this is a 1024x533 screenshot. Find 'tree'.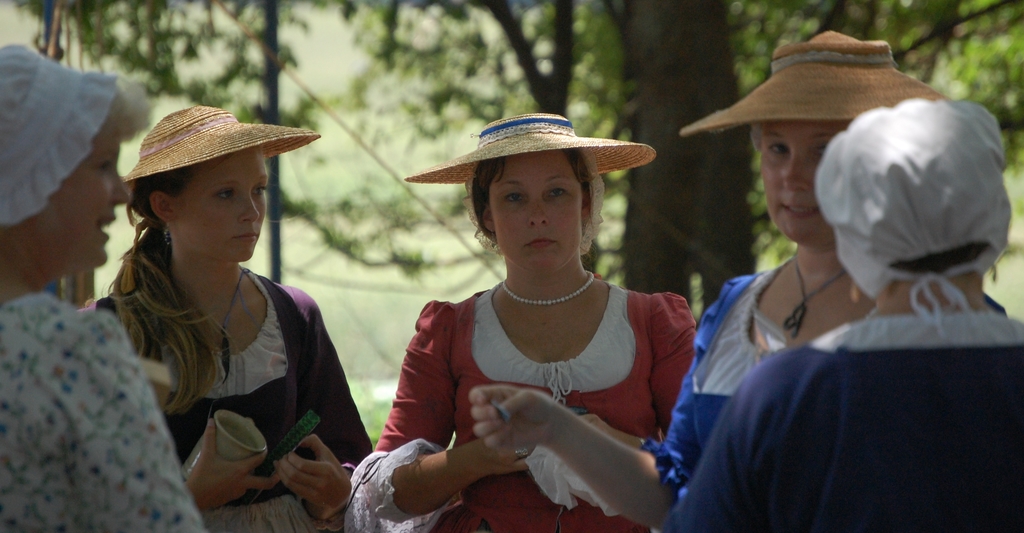
Bounding box: [left=475, top=0, right=758, bottom=320].
